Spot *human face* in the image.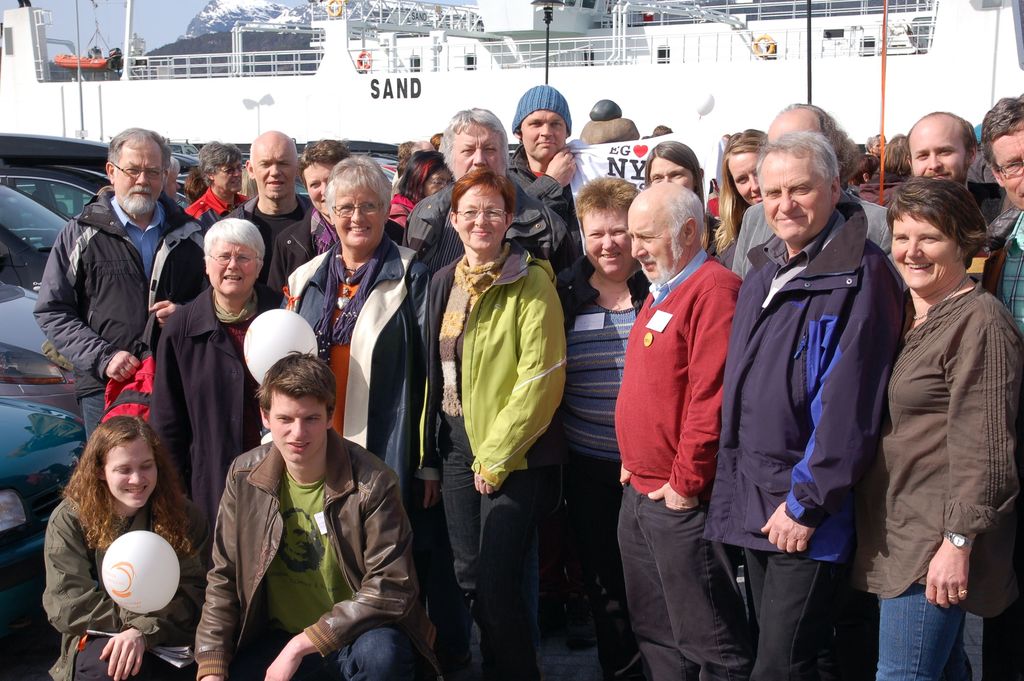
*human face* found at region(217, 154, 250, 192).
